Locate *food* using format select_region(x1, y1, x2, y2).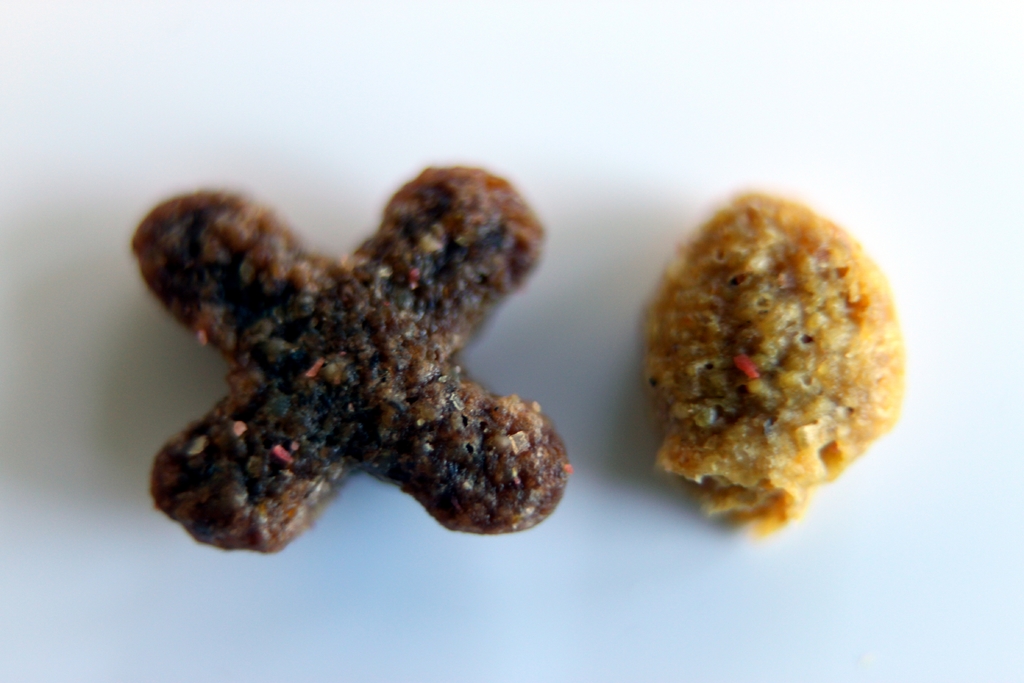
select_region(127, 163, 573, 553).
